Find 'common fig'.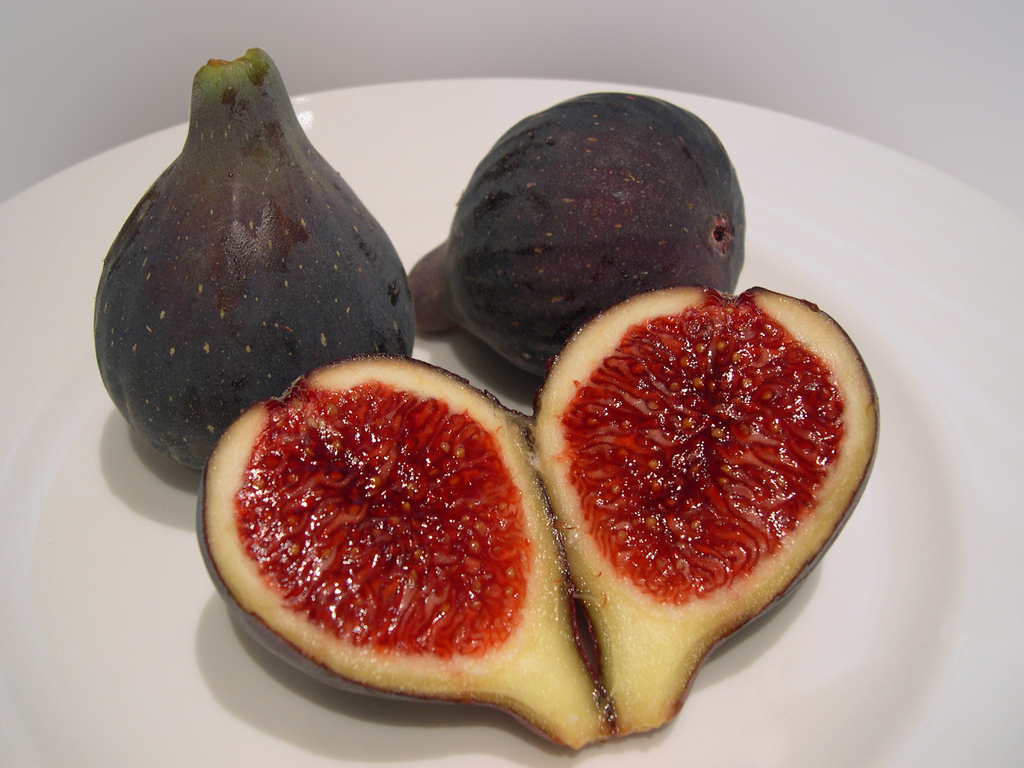
<box>190,289,878,743</box>.
